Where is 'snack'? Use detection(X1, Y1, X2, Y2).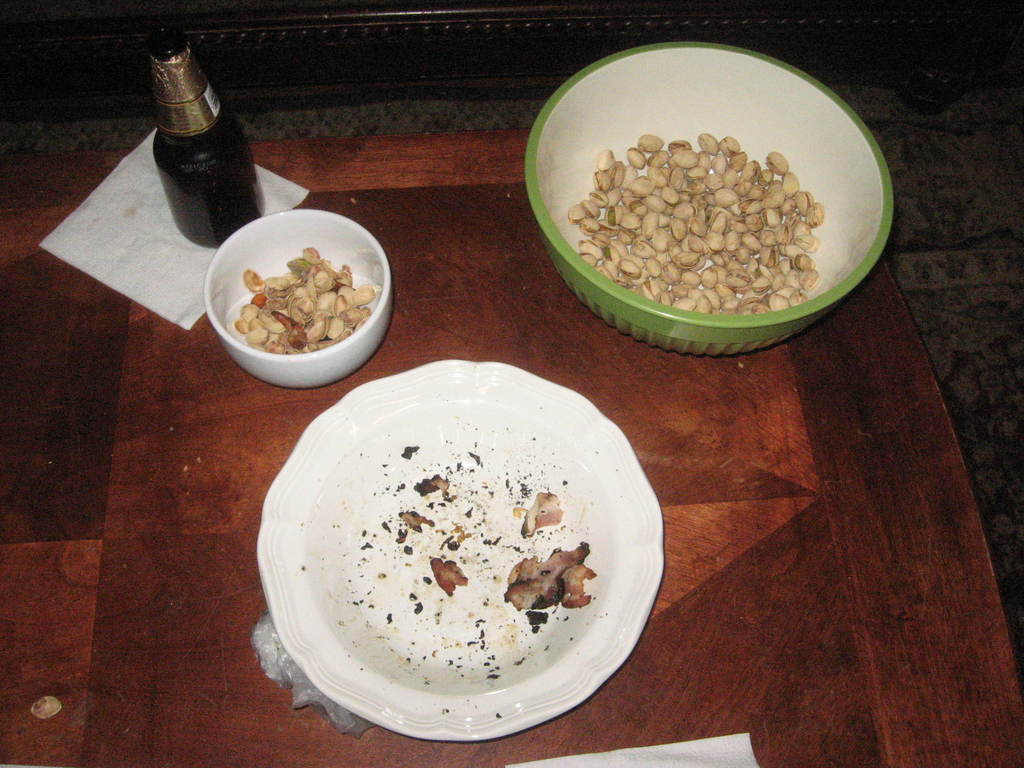
detection(568, 128, 828, 318).
